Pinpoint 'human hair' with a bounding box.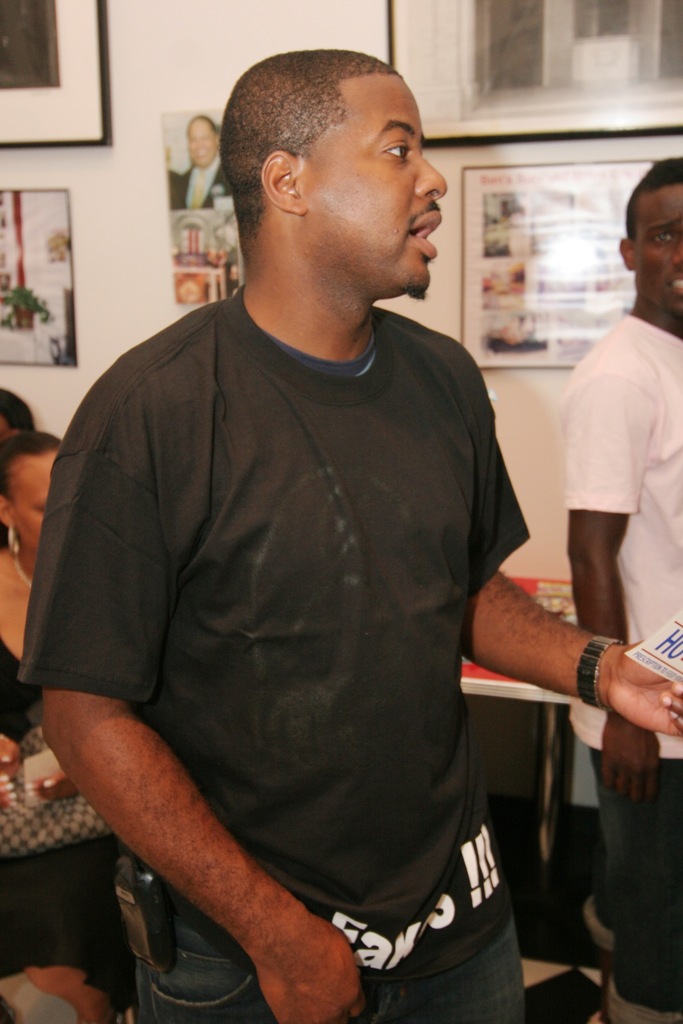
(194,108,224,157).
